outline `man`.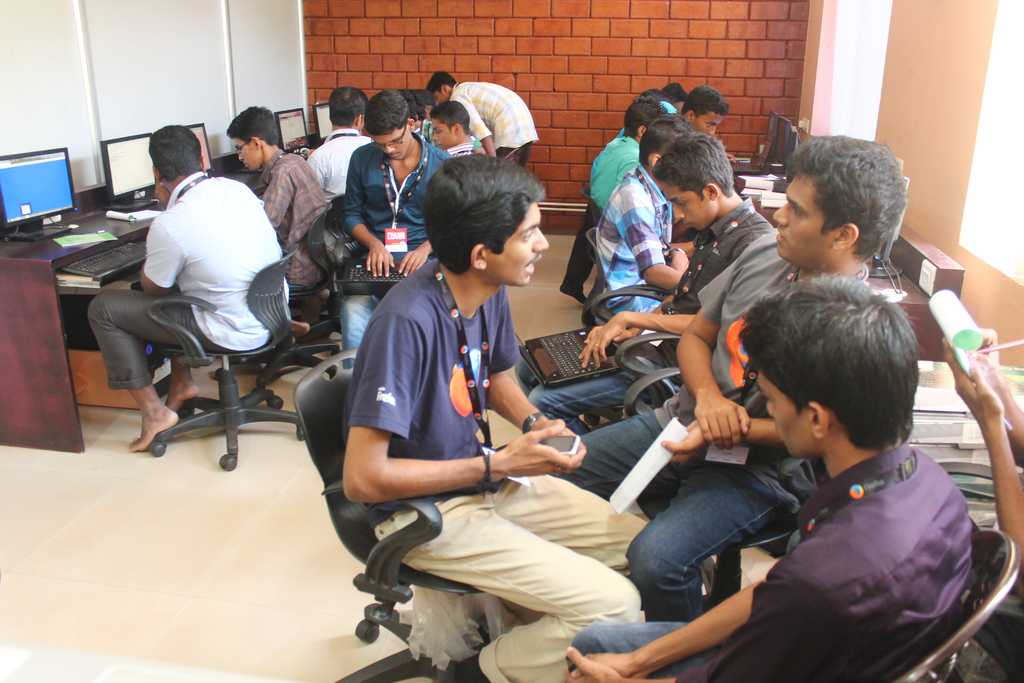
Outline: [left=594, top=115, right=698, bottom=316].
